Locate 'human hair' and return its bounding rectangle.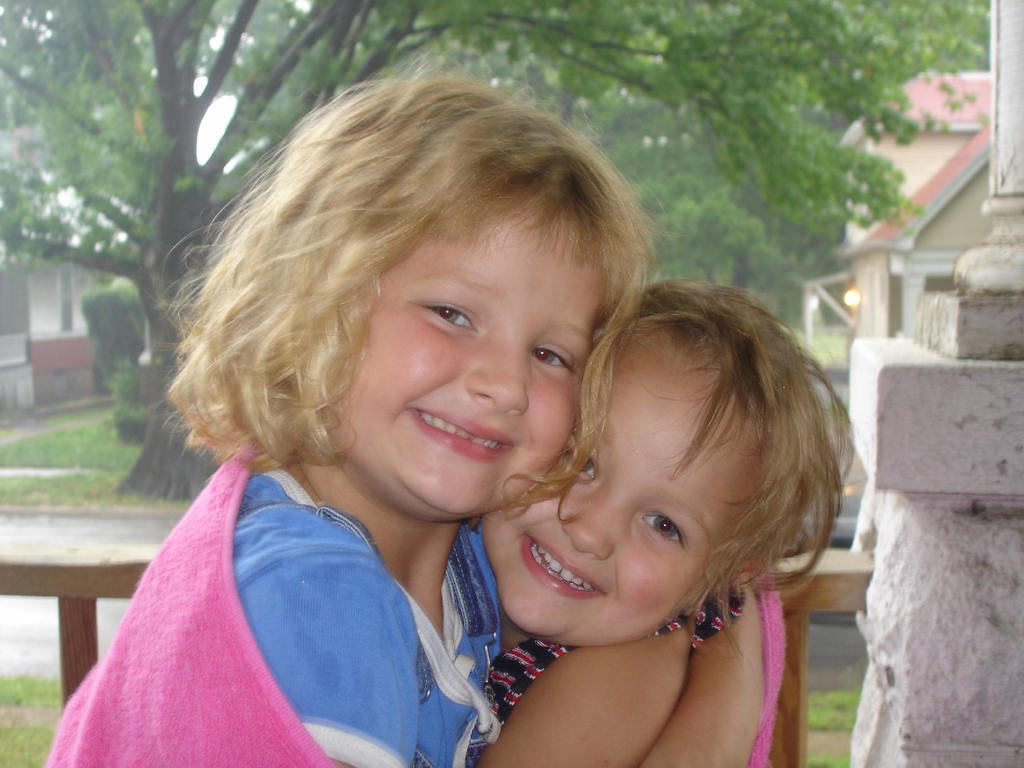
[588,279,852,662].
